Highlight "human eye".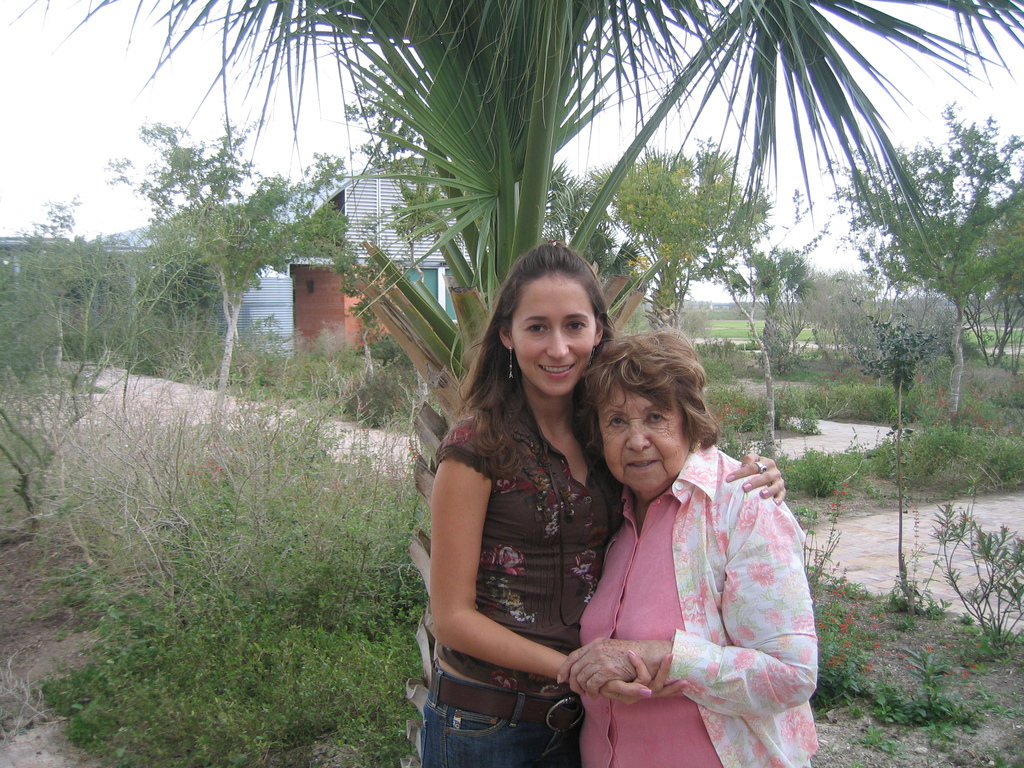
Highlighted region: (x1=607, y1=413, x2=628, y2=429).
